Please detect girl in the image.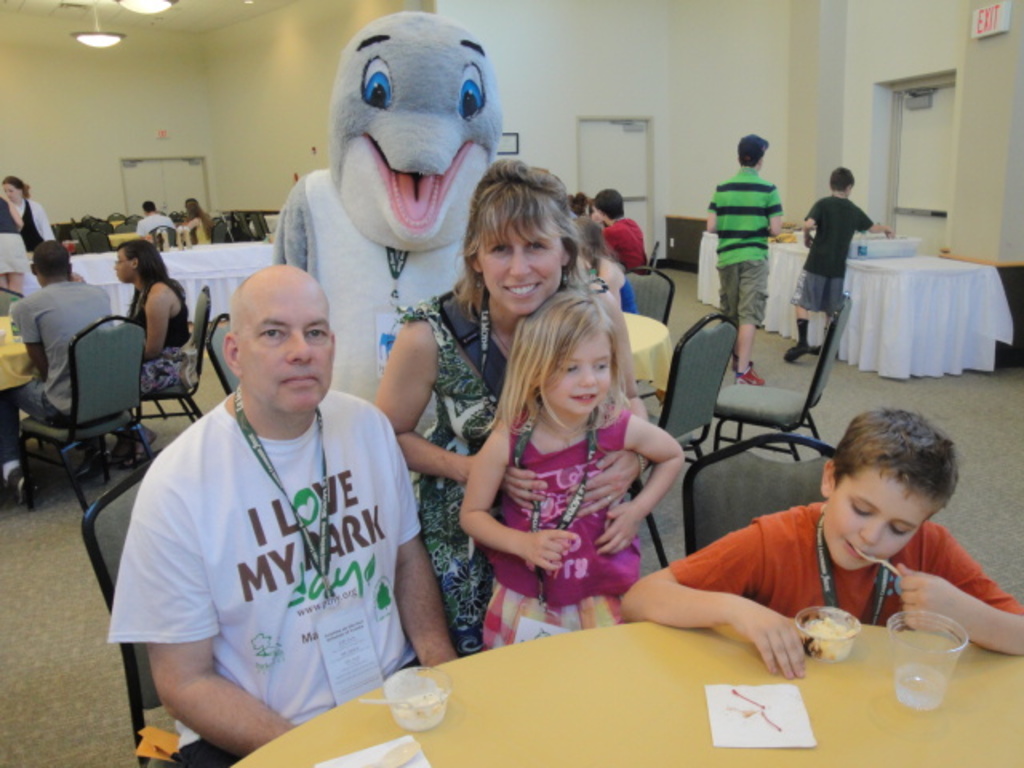
left=459, top=285, right=685, bottom=648.
